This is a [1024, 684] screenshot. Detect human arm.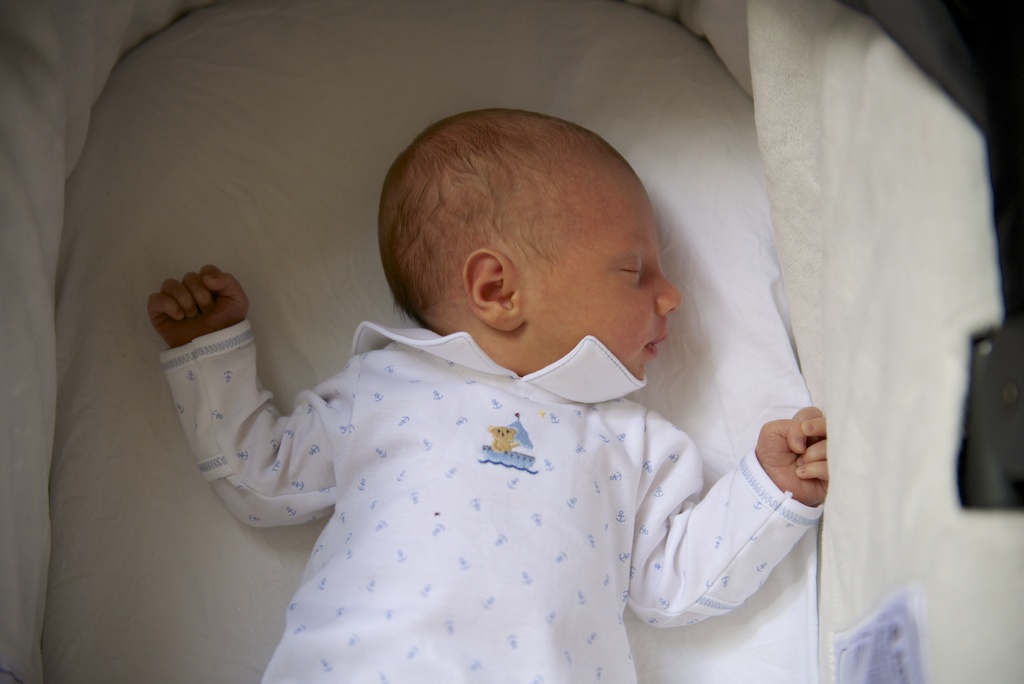
x1=646, y1=413, x2=824, y2=634.
